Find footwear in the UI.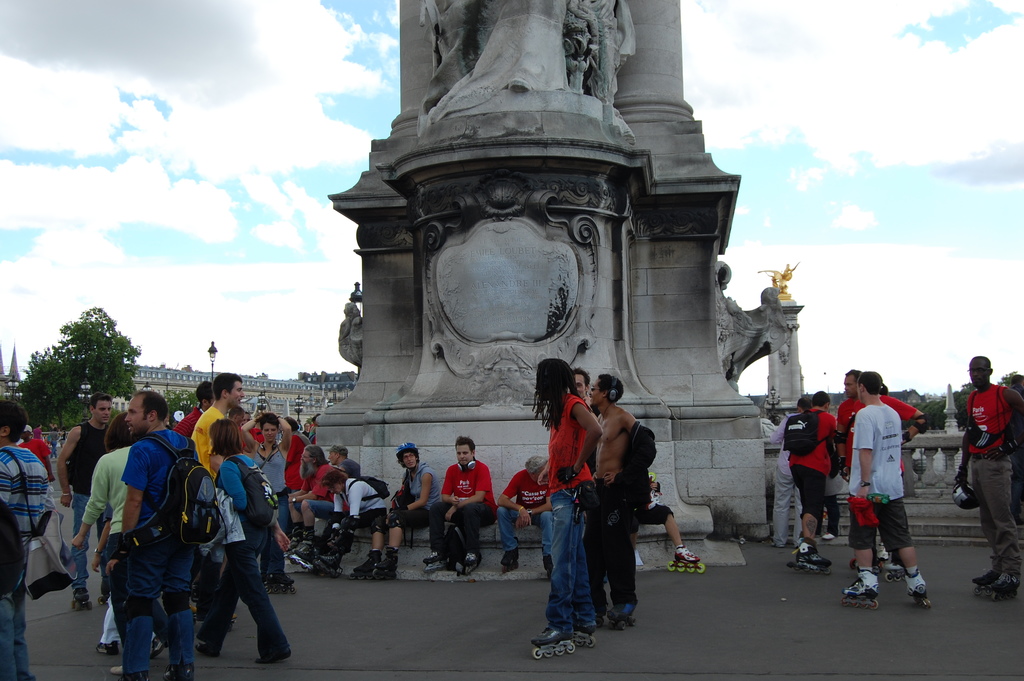
UI element at region(907, 568, 925, 599).
